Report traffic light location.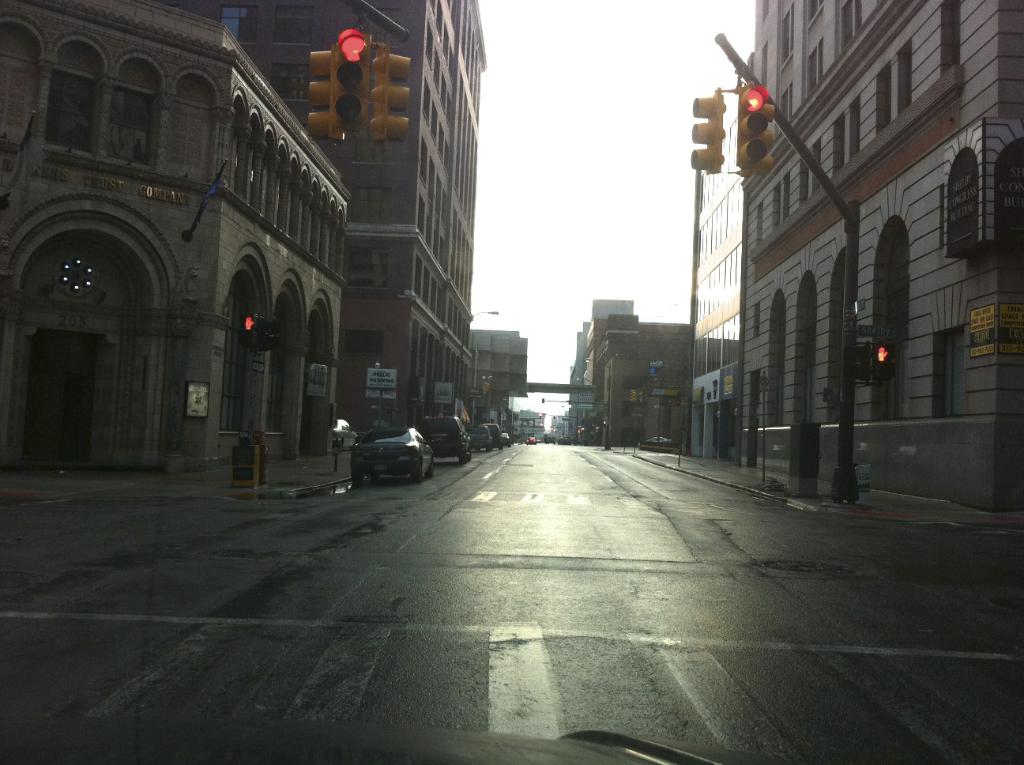
Report: x1=480 y1=381 x2=490 y2=393.
